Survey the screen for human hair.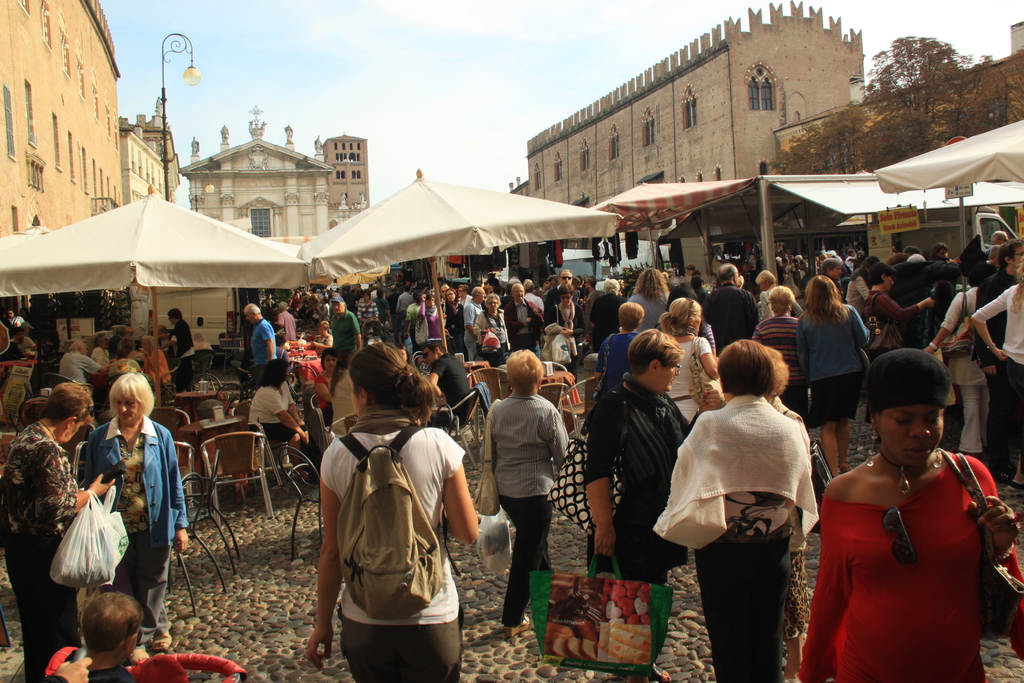
Survey found: 525 284 534 292.
